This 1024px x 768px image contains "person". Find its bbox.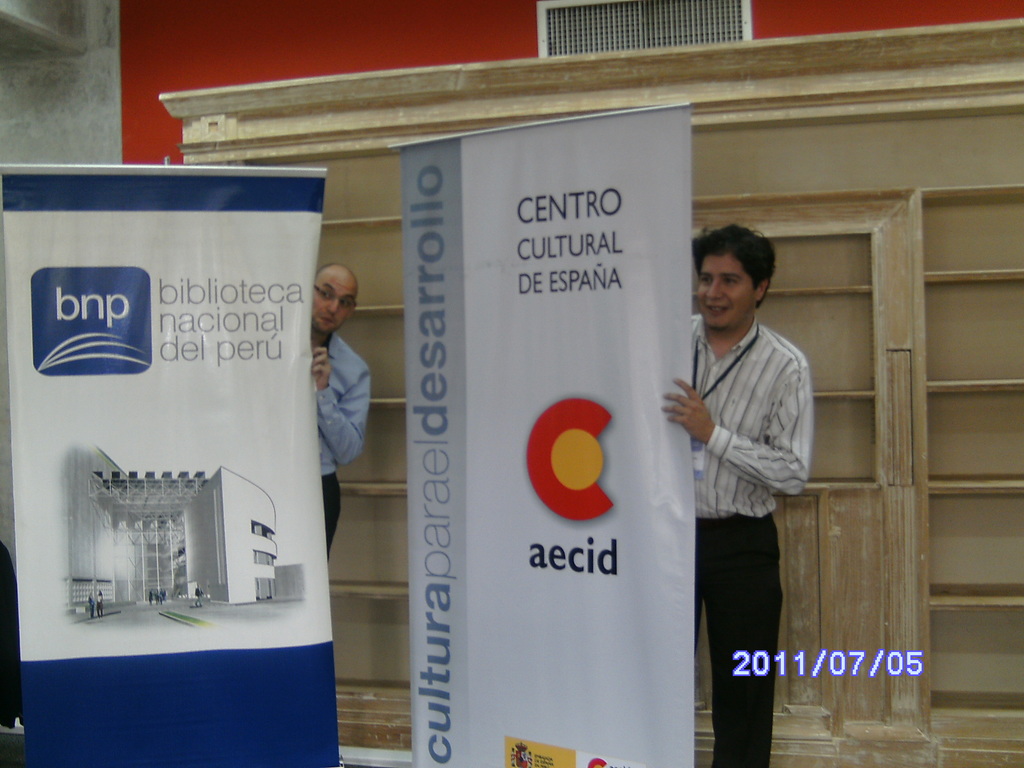
[x1=91, y1=590, x2=93, y2=617].
